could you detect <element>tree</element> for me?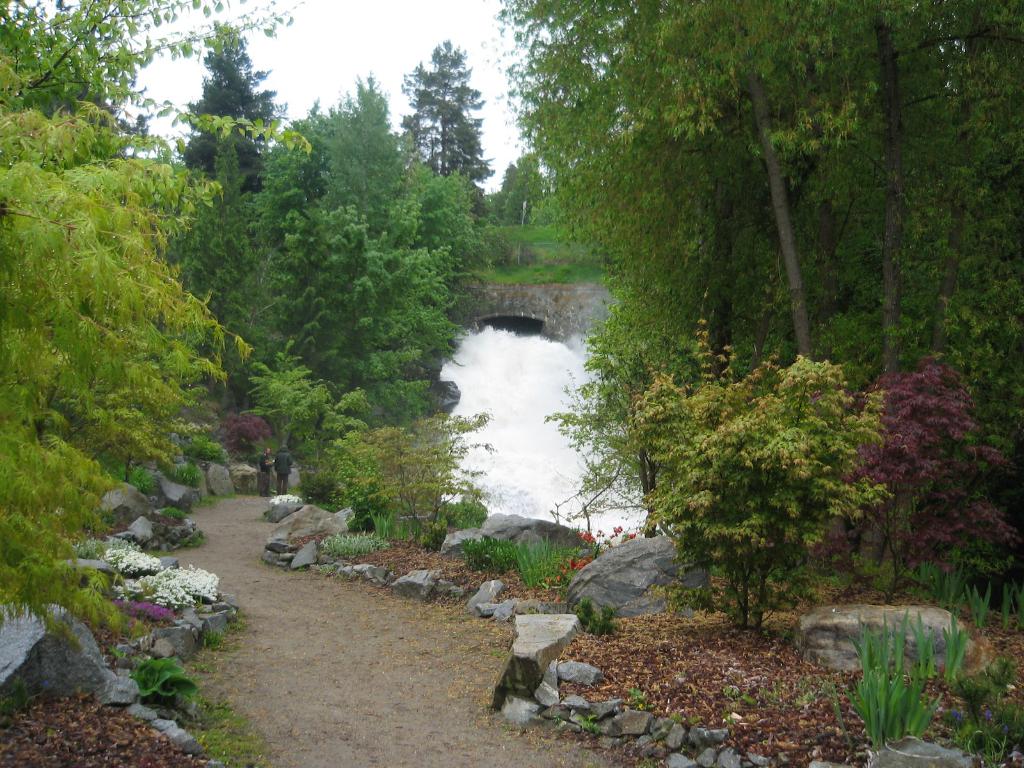
Detection result: <bbox>399, 38, 498, 188</bbox>.
